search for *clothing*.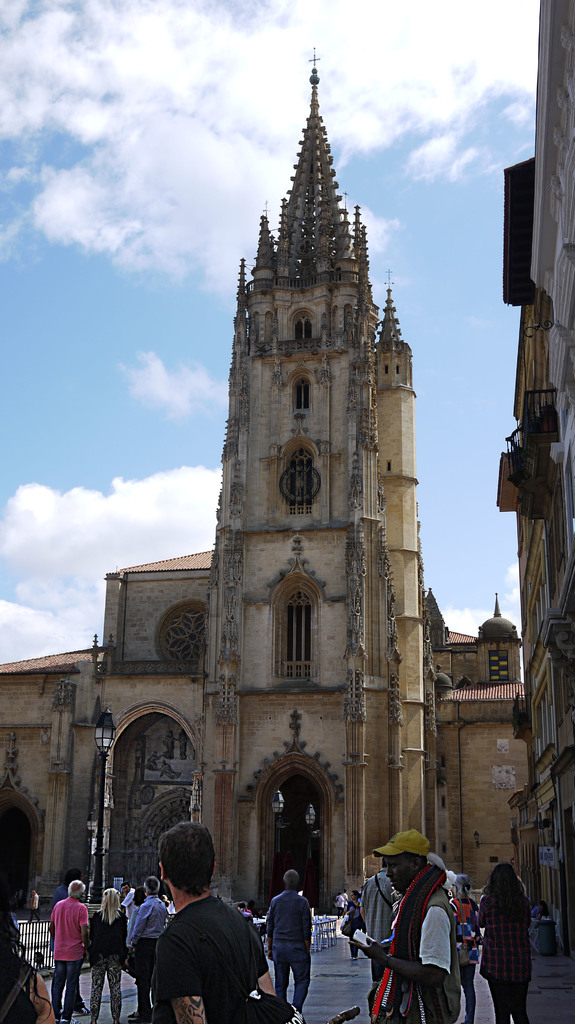
Found at bbox=(146, 751, 160, 771).
